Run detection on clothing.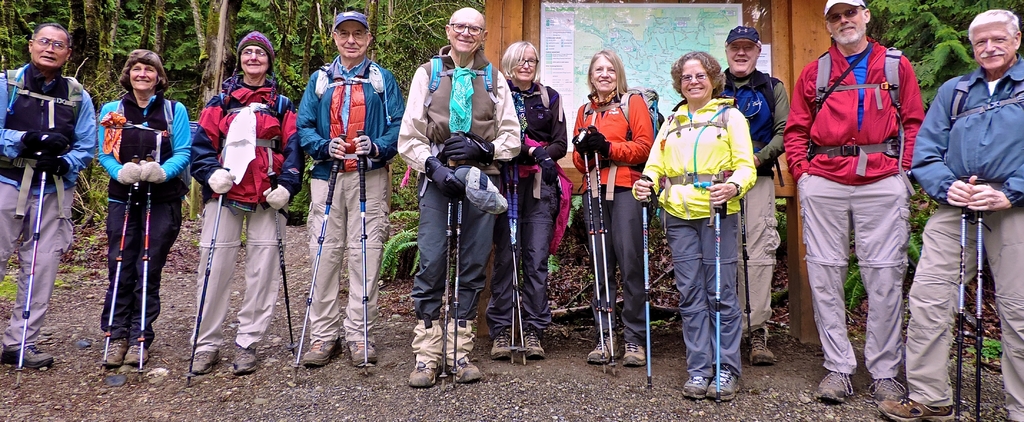
Result: {"x1": 489, "y1": 76, "x2": 566, "y2": 336}.
